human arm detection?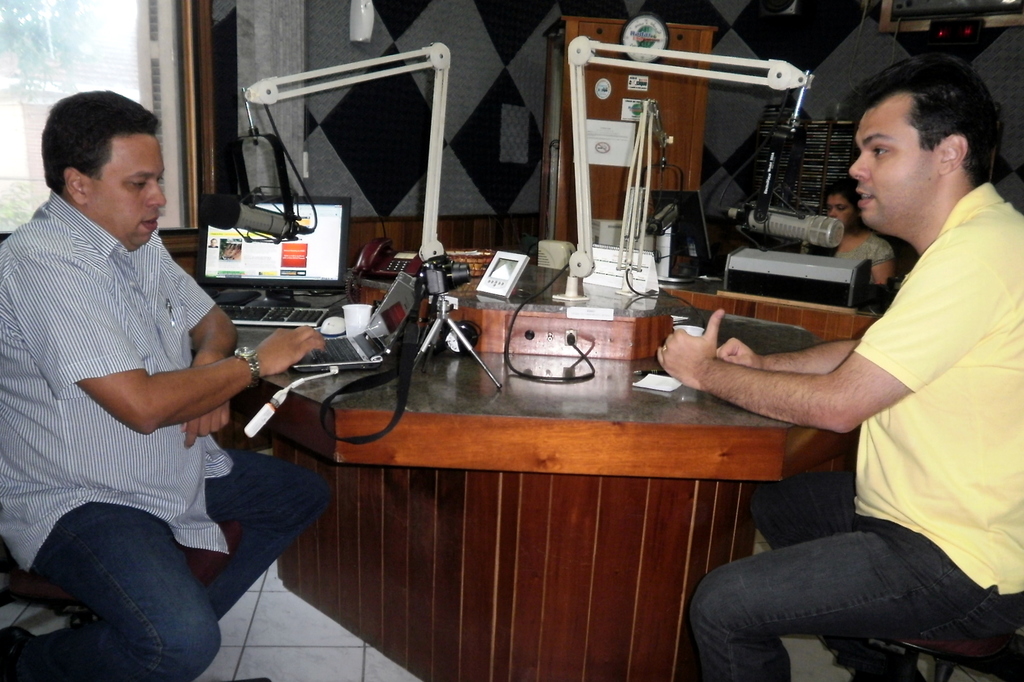
region(713, 337, 862, 374)
